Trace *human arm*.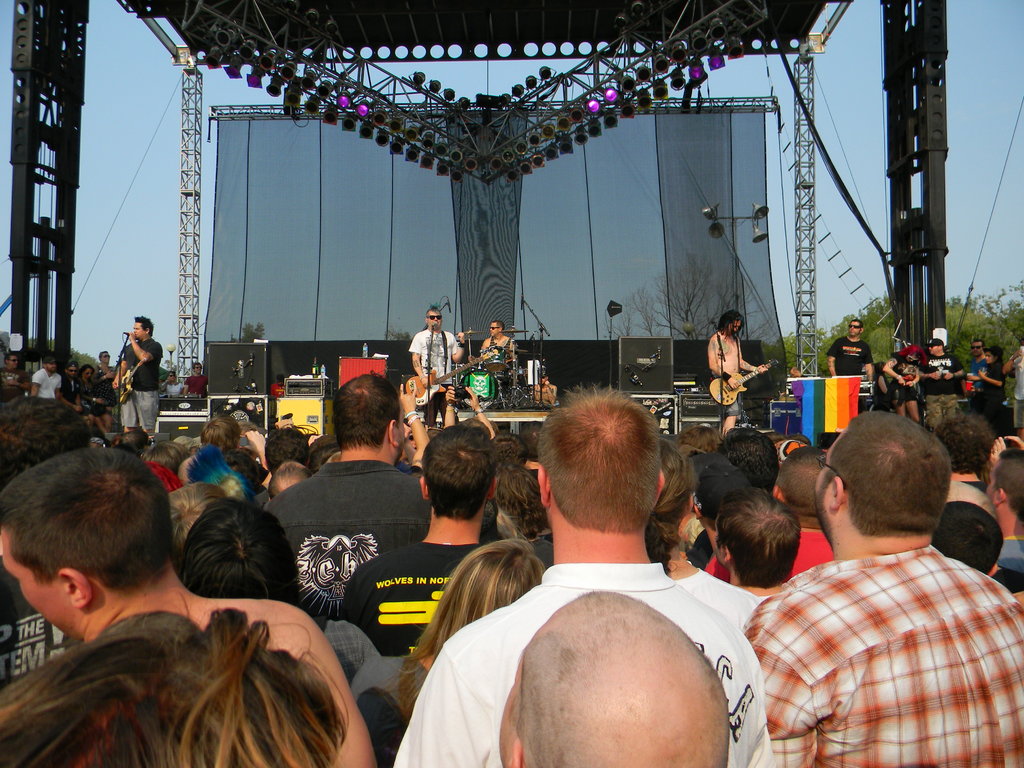
Traced to 942:362:968:389.
